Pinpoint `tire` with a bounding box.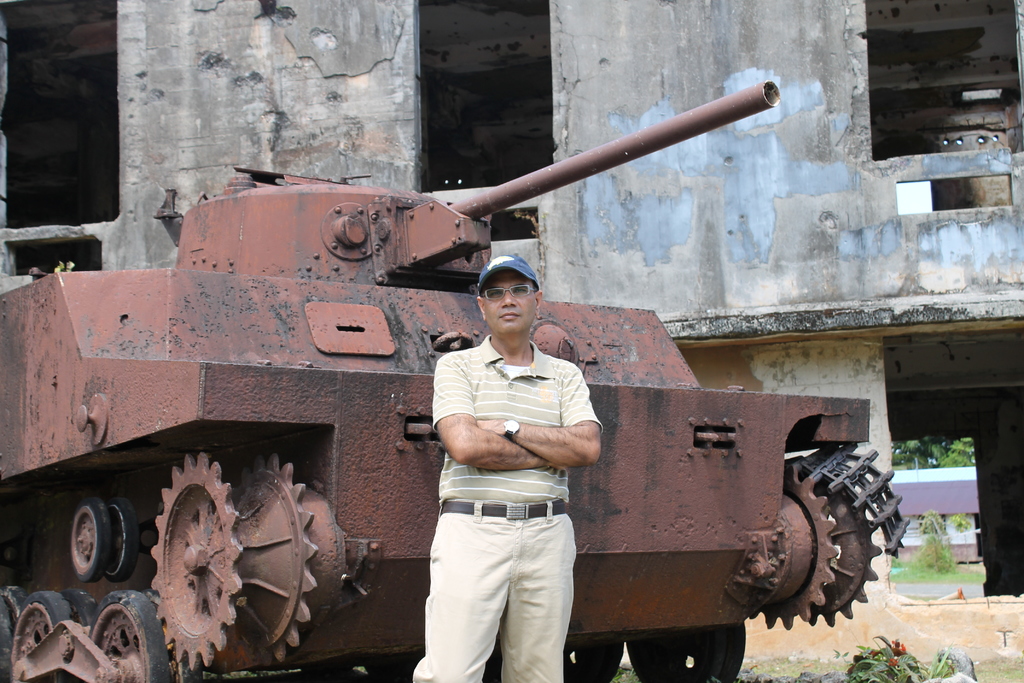
[59,588,99,682].
